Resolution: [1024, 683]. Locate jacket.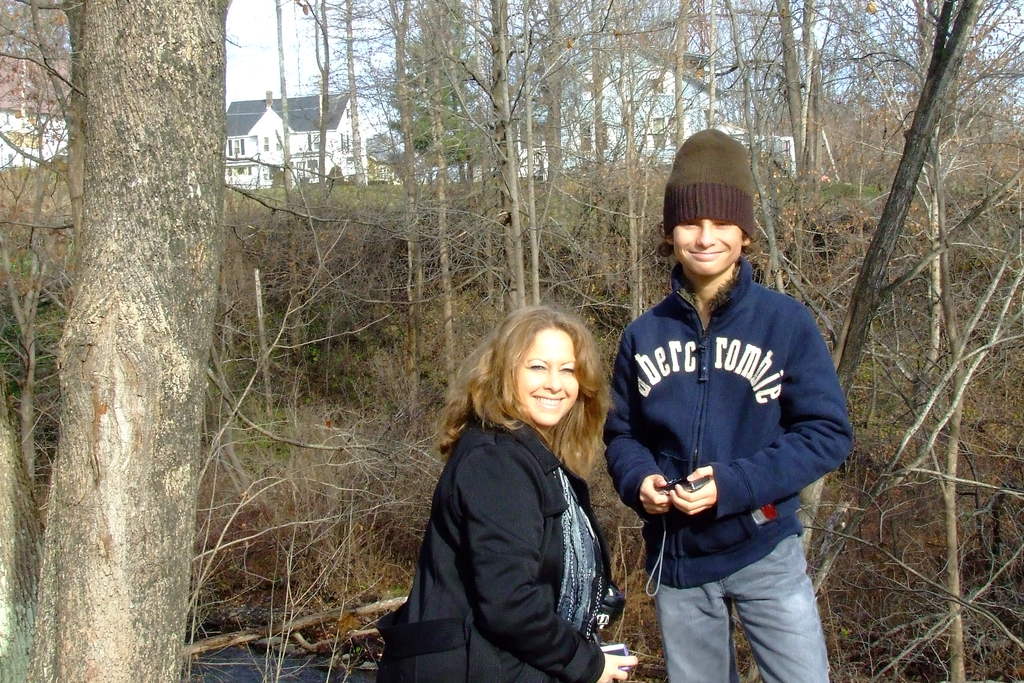
(x1=603, y1=255, x2=856, y2=595).
